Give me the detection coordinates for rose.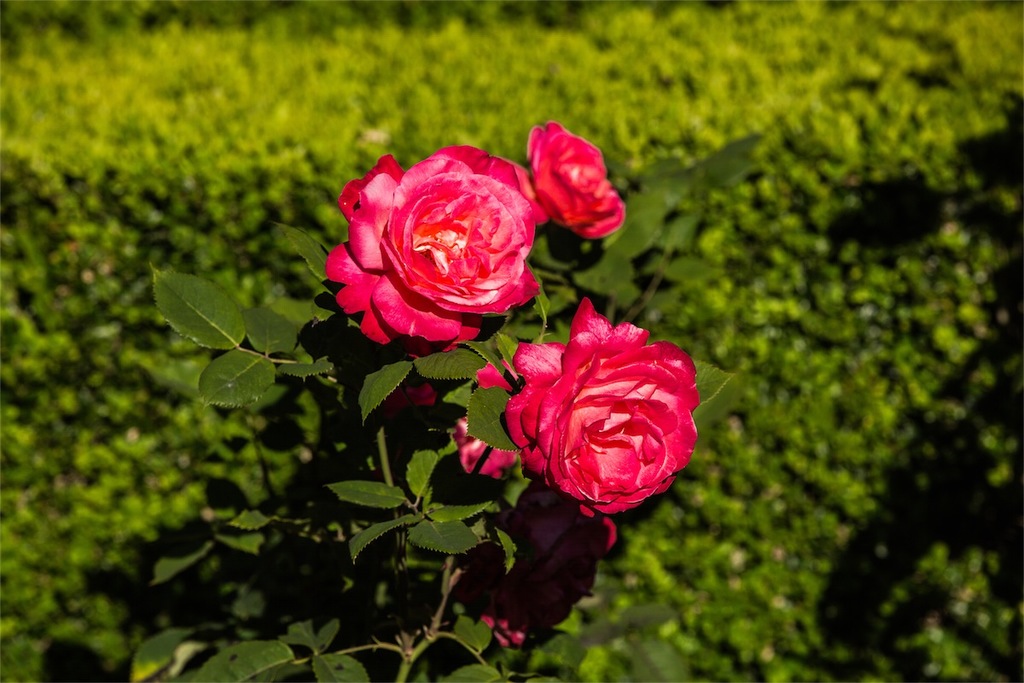
523, 120, 629, 242.
